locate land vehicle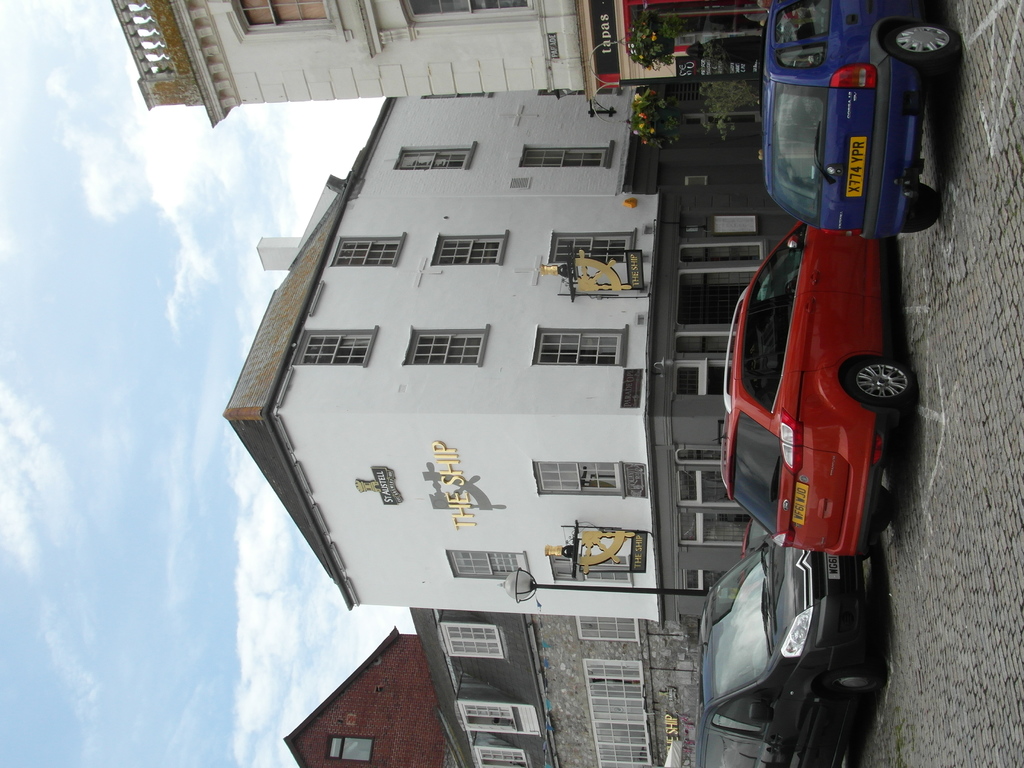
758, 7, 964, 236
